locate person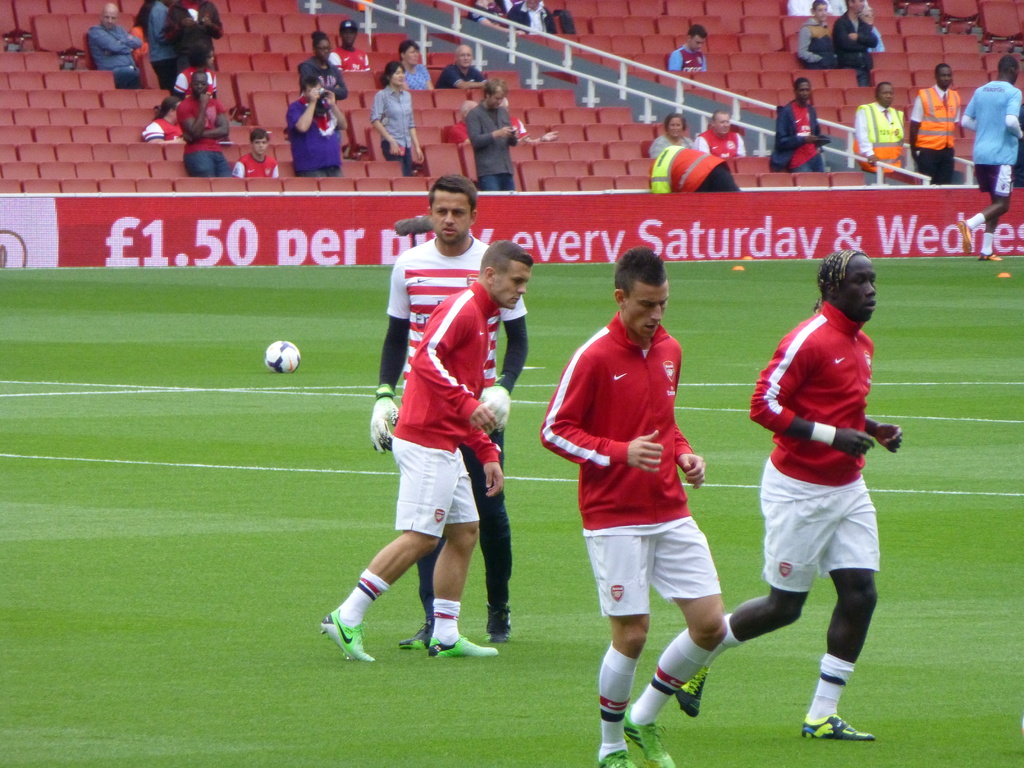
439 90 476 142
